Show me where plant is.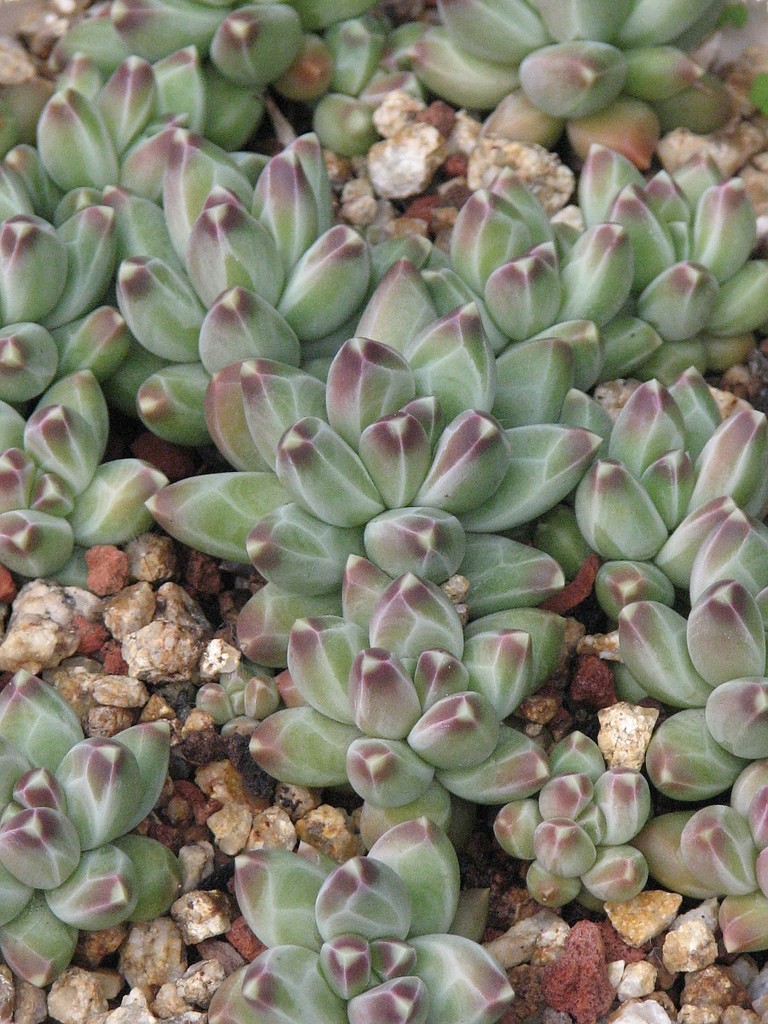
plant is at {"left": 205, "top": 815, "right": 517, "bottom": 1023}.
